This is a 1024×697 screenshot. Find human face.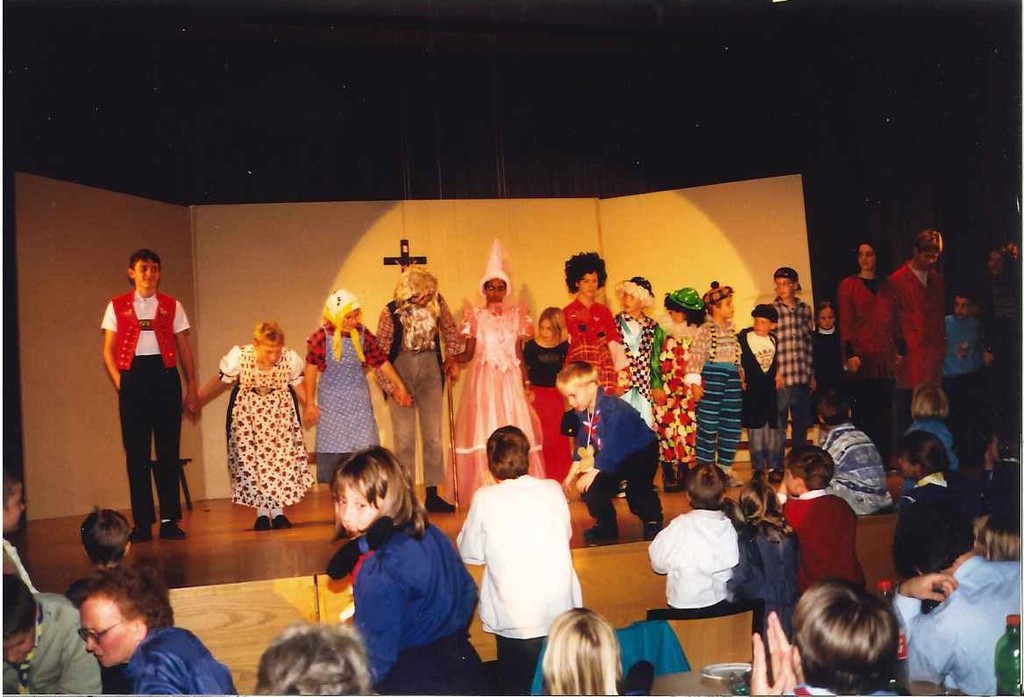
Bounding box: detection(786, 467, 797, 495).
